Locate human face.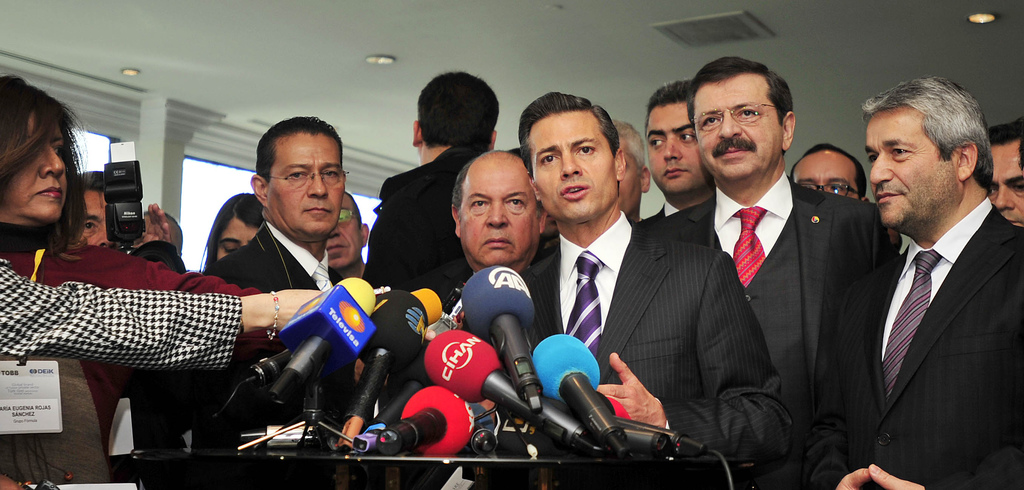
Bounding box: [212, 209, 260, 265].
